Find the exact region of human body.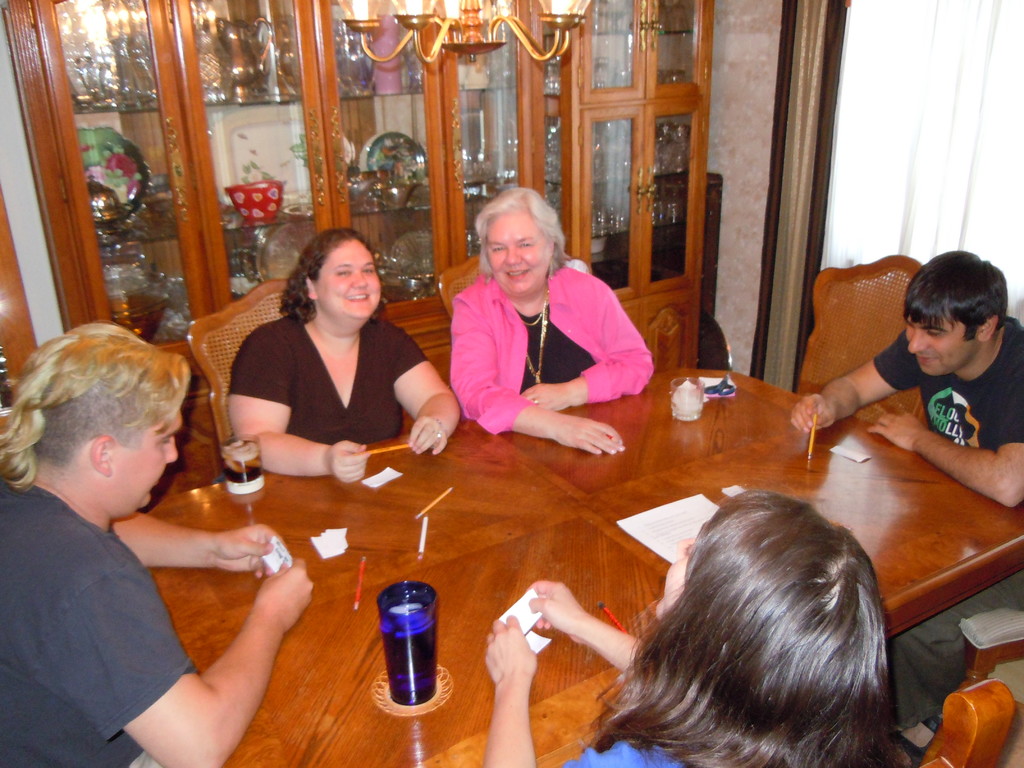
Exact region: [x1=784, y1=252, x2=1023, y2=518].
